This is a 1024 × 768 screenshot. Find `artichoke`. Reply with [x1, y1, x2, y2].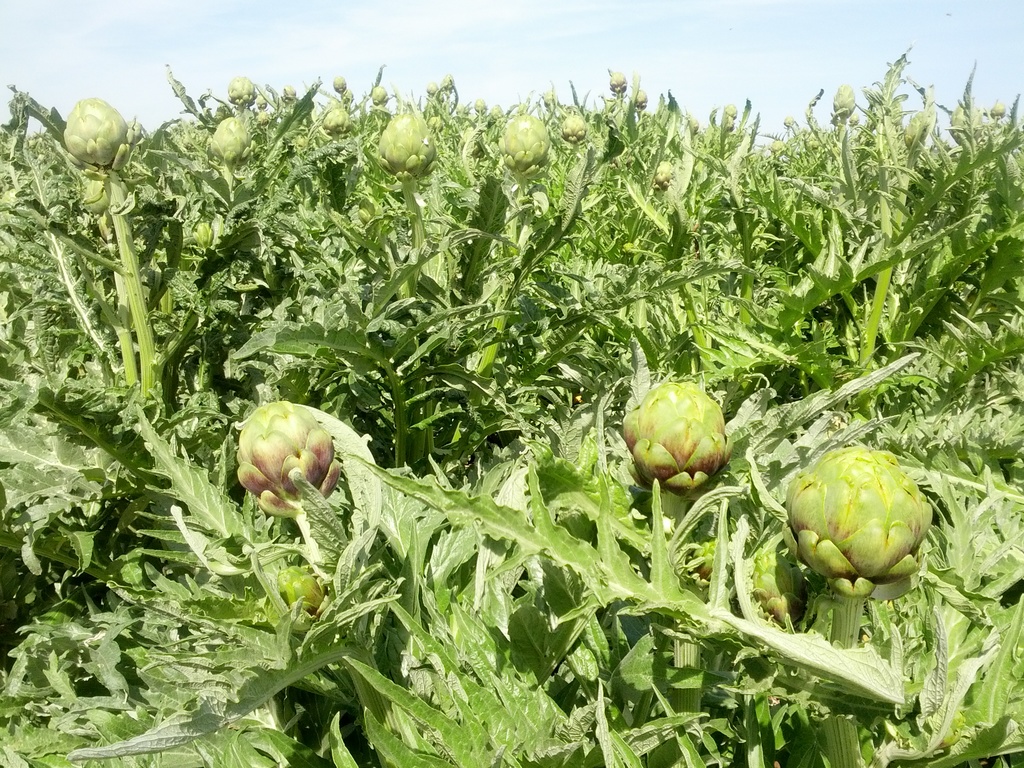
[504, 119, 546, 186].
